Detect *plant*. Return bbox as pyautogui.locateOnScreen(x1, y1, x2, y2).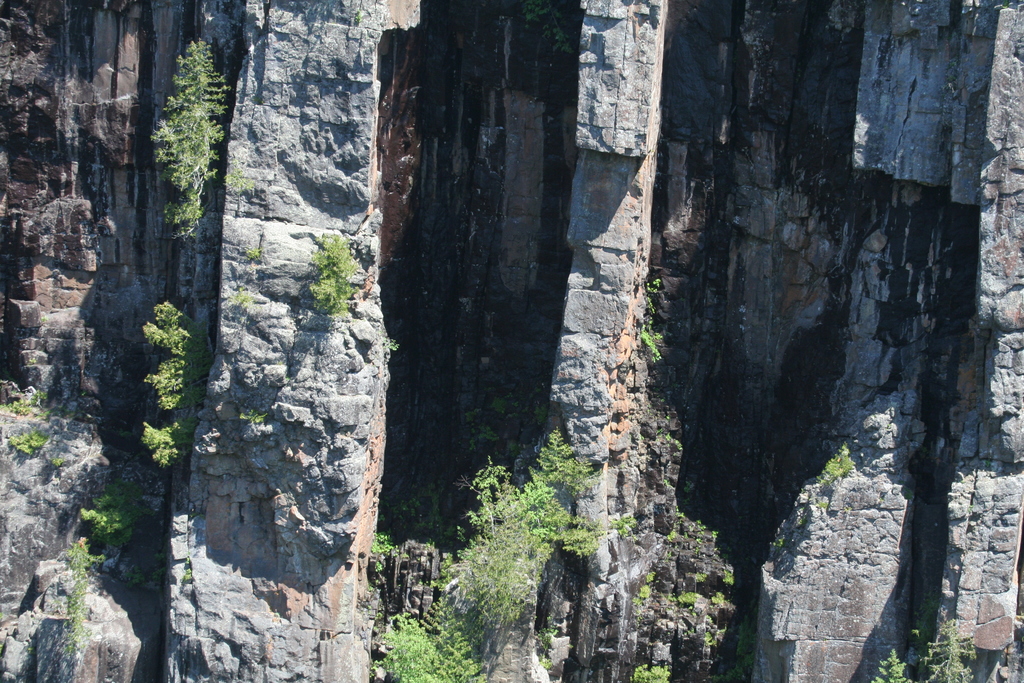
pyautogui.locateOnScreen(305, 226, 355, 320).
